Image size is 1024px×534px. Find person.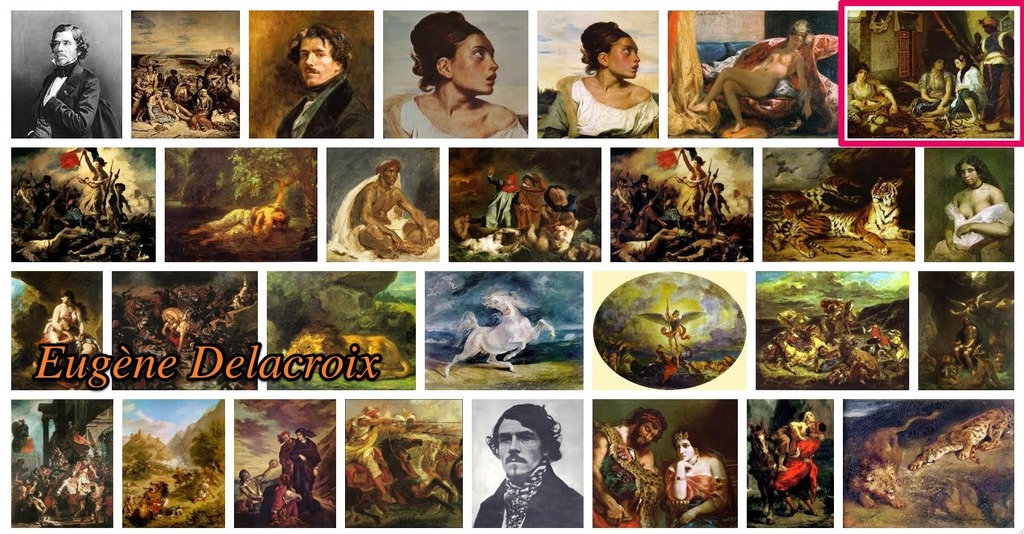
BBox(120, 493, 142, 514).
